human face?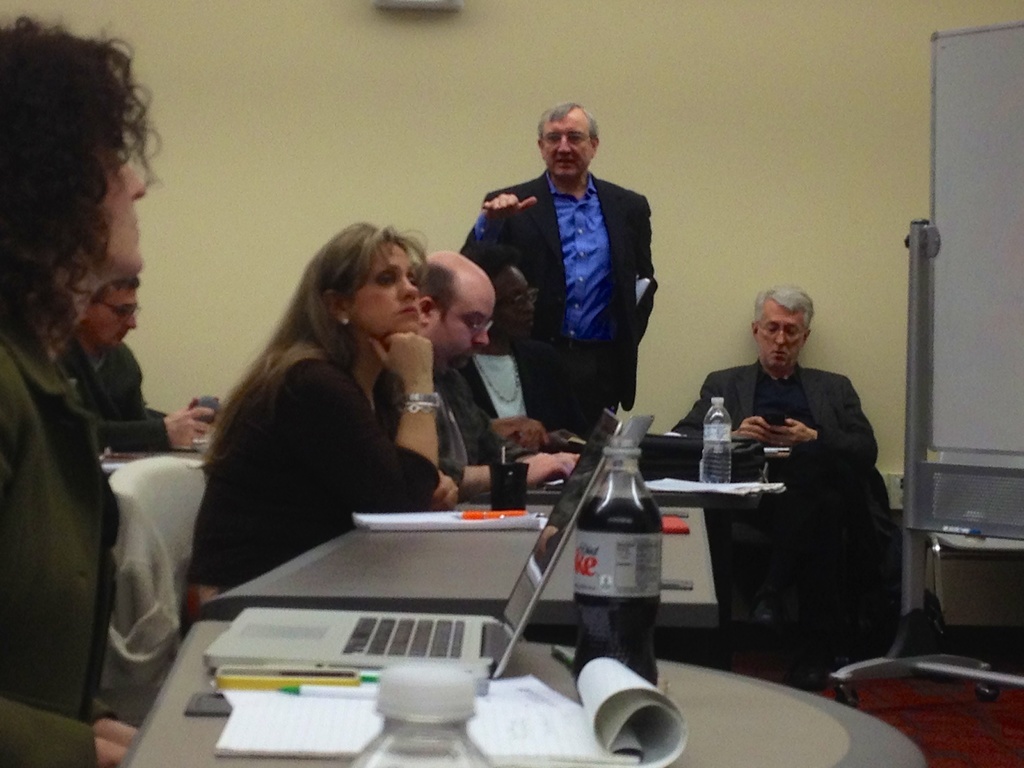
Rect(495, 260, 535, 344)
